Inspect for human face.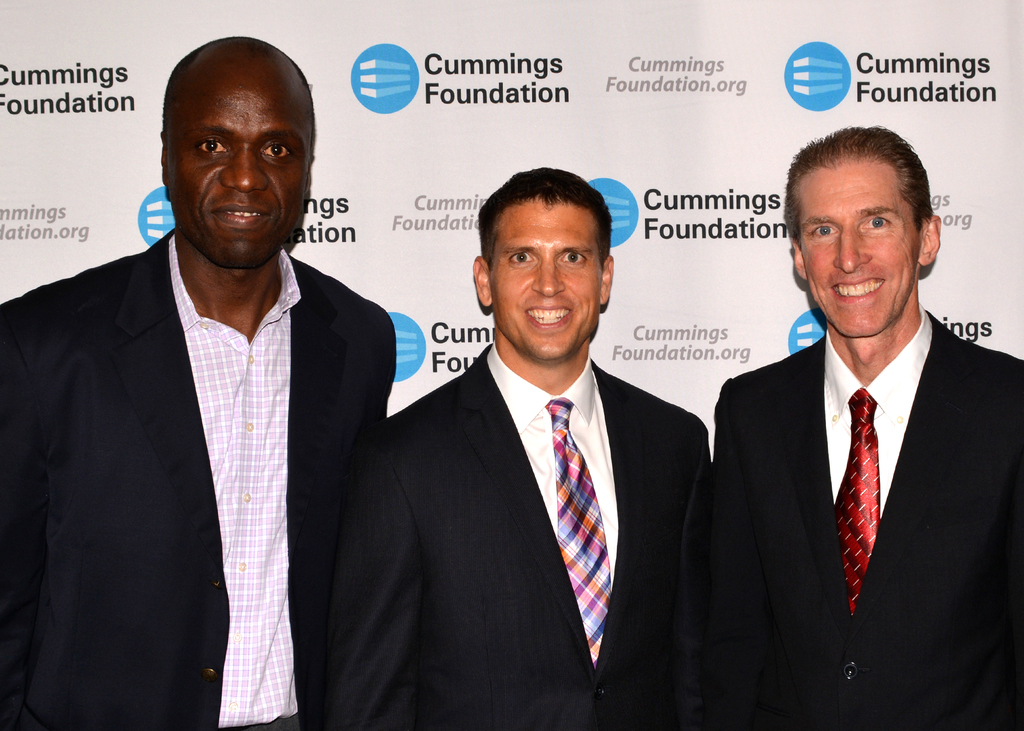
Inspection: [794,159,915,344].
